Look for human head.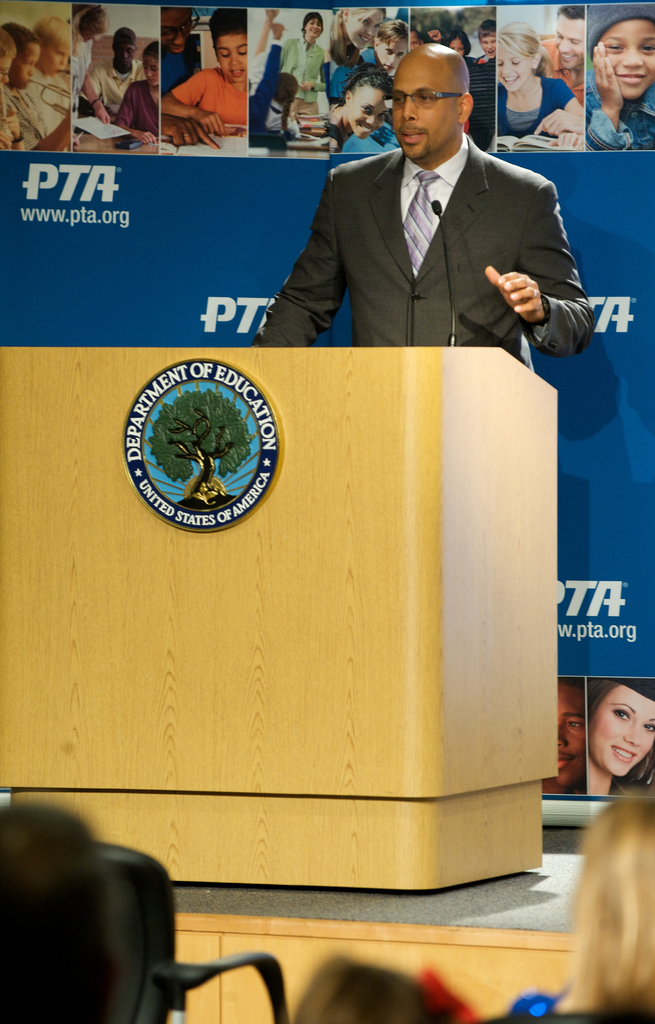
Found: bbox=(558, 678, 587, 792).
